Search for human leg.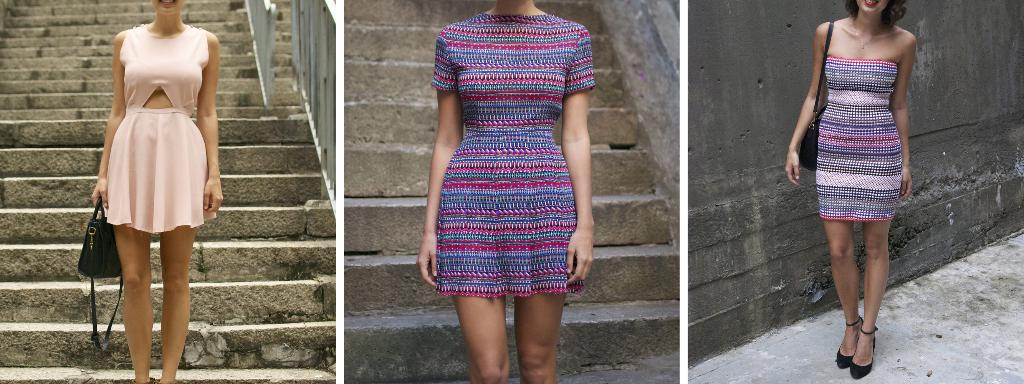
Found at box=[113, 225, 152, 383].
